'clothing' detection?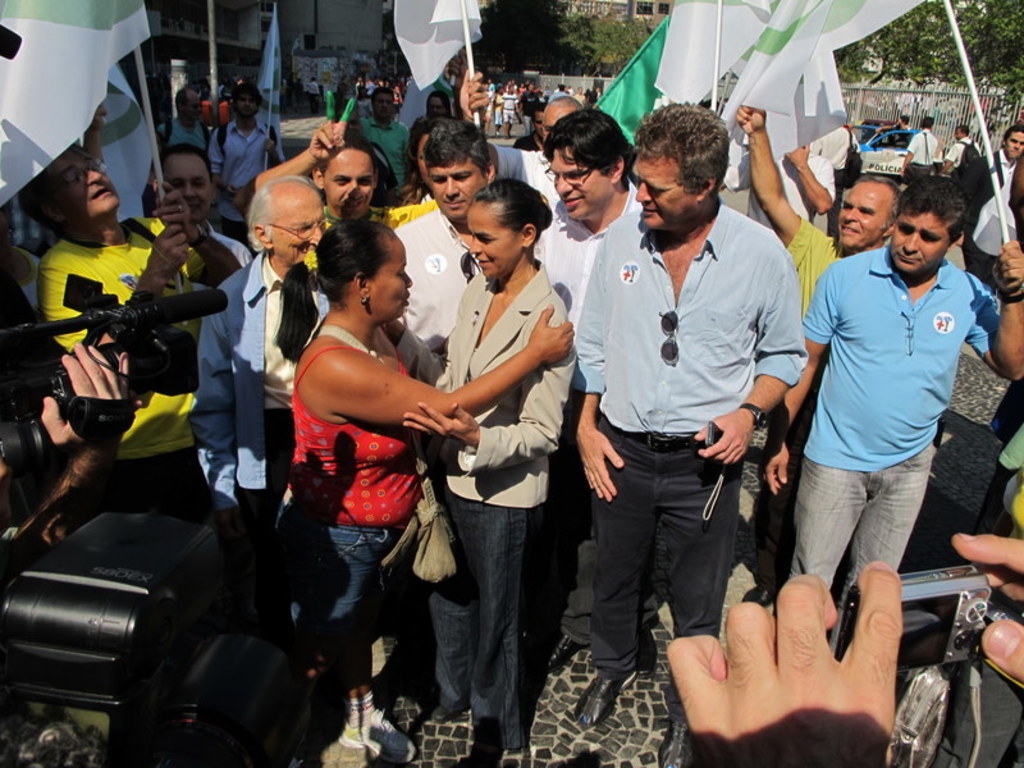
detection(209, 118, 274, 247)
